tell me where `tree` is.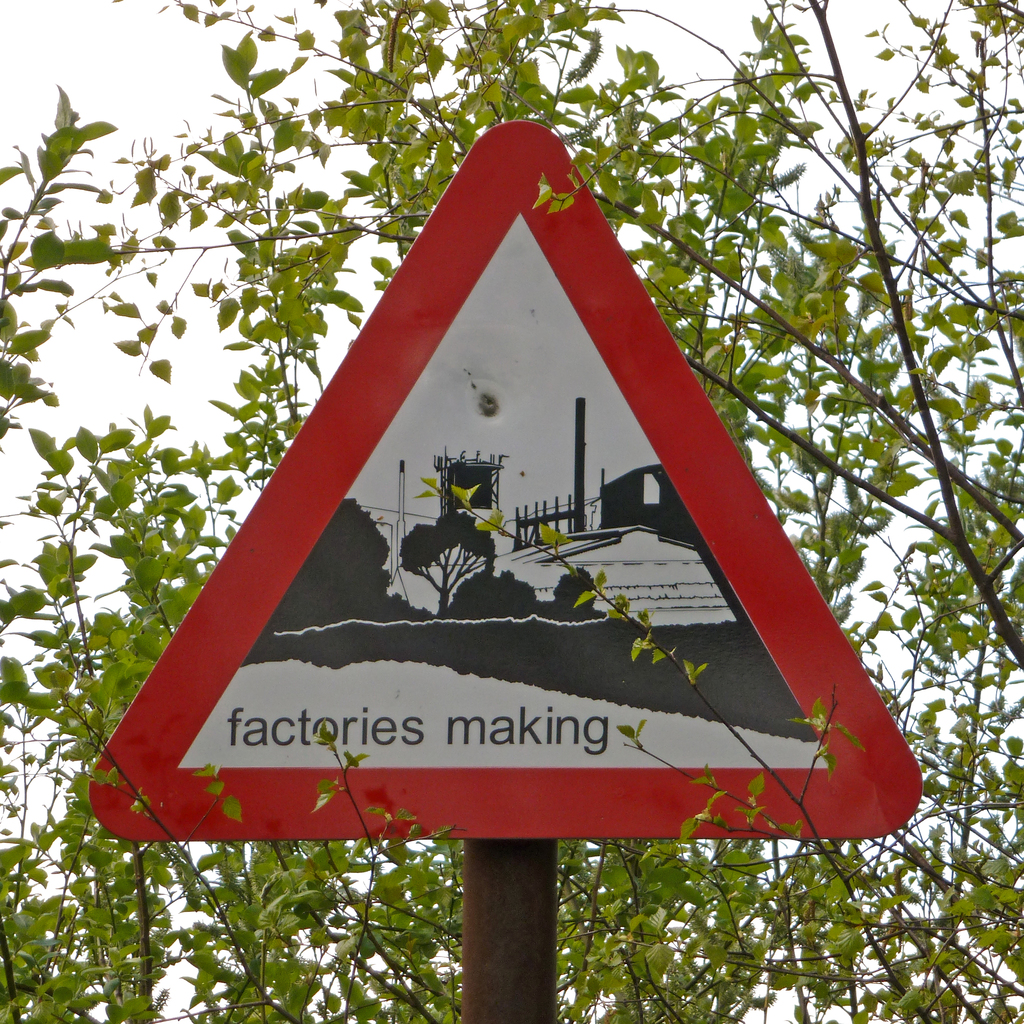
`tree` is at bbox(0, 0, 1023, 1023).
